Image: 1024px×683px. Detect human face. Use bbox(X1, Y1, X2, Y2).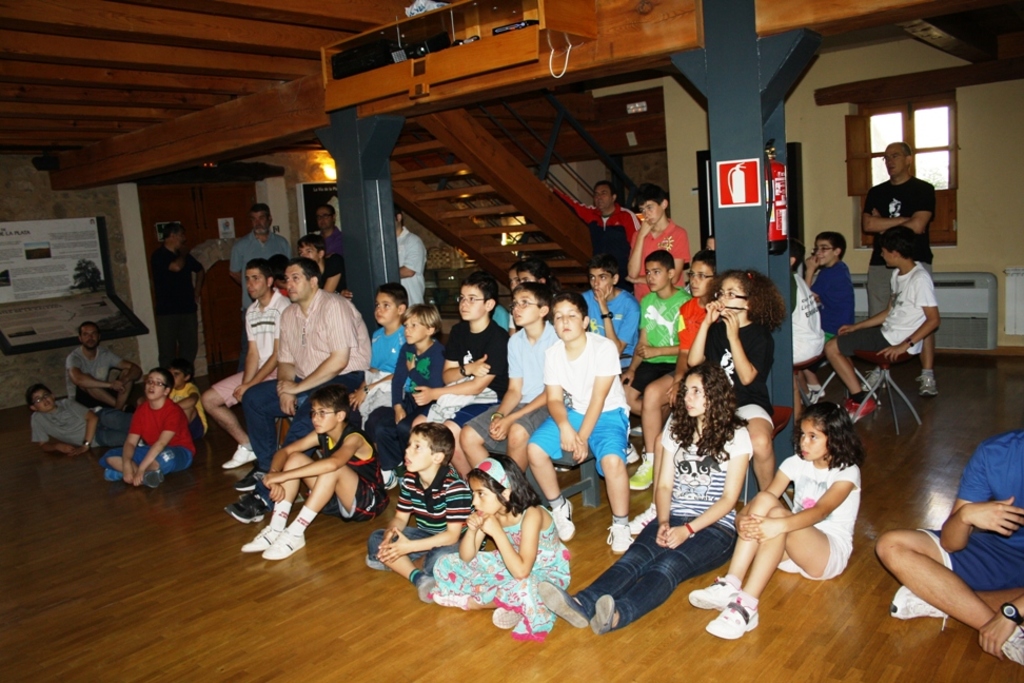
bbox(312, 403, 337, 428).
